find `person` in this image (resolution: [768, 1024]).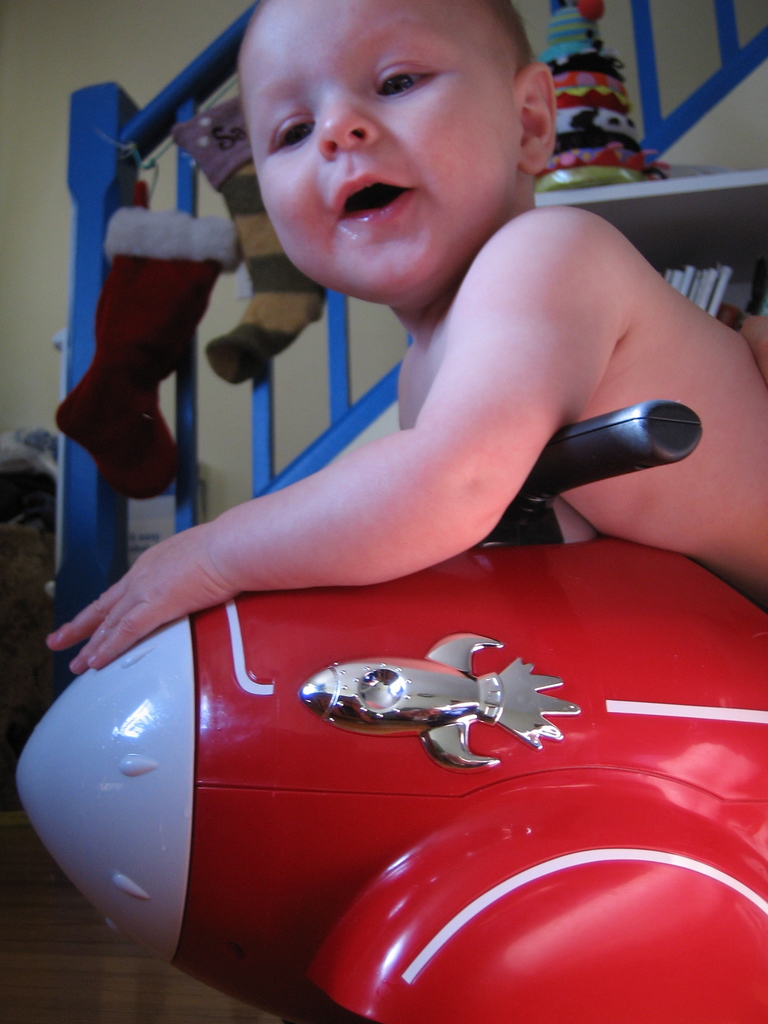
BBox(93, 34, 680, 796).
